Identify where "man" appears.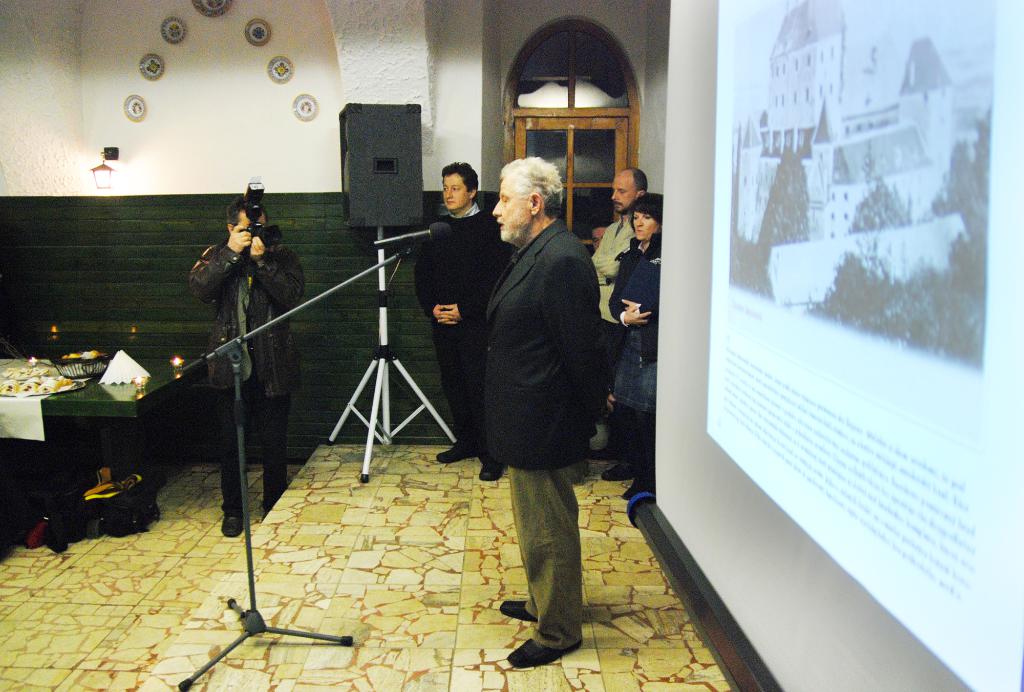
Appears at 189,201,301,543.
